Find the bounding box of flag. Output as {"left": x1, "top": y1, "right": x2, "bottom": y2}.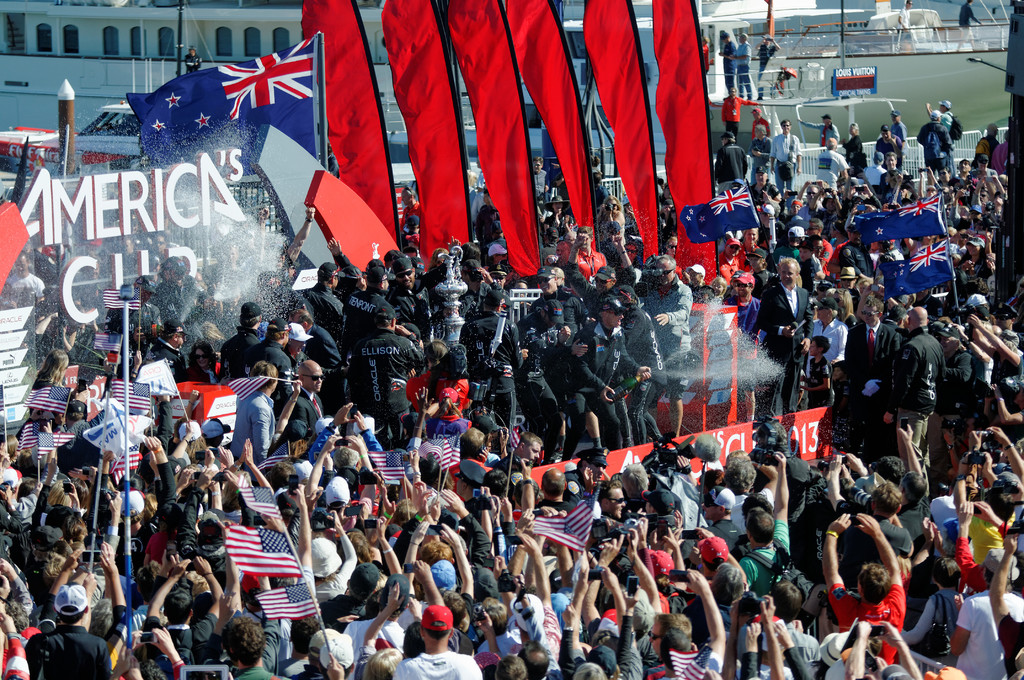
{"left": 368, "top": 449, "right": 417, "bottom": 489}.
